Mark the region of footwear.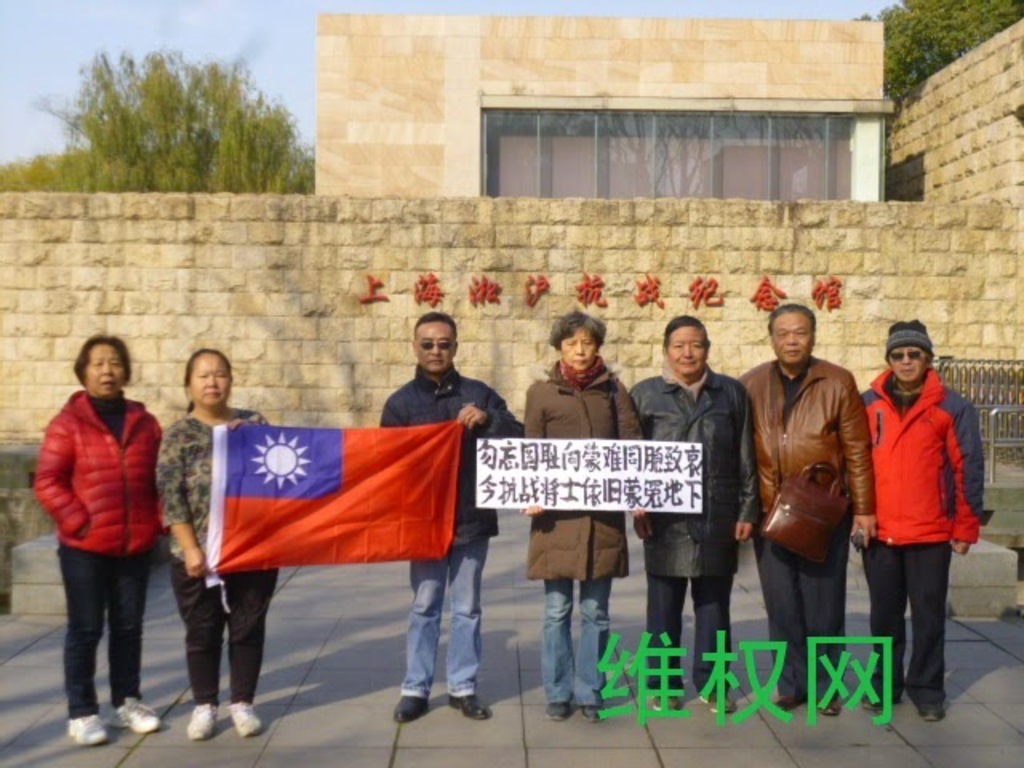
Region: crop(448, 694, 491, 723).
